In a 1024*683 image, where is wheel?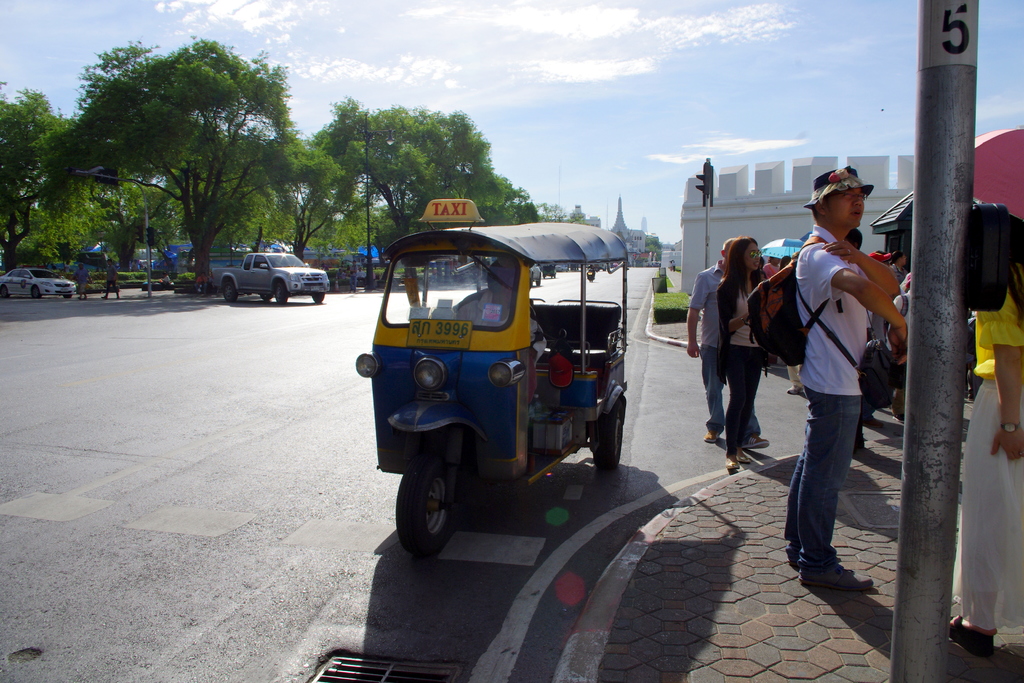
<bbox>276, 278, 290, 303</bbox>.
